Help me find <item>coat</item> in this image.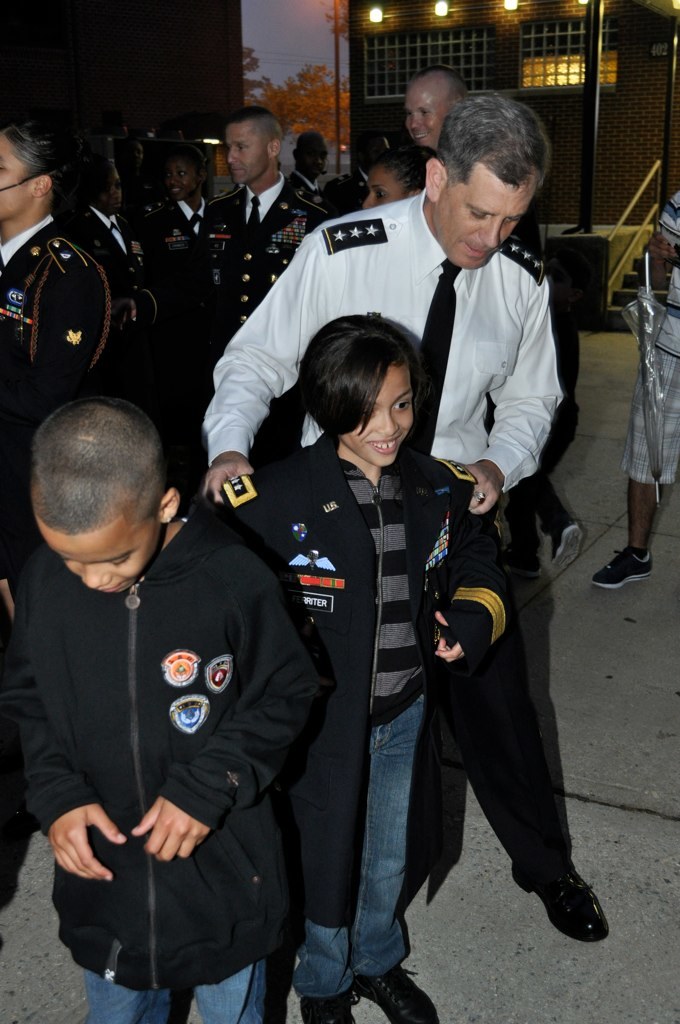
Found it: <region>199, 180, 338, 326</region>.
